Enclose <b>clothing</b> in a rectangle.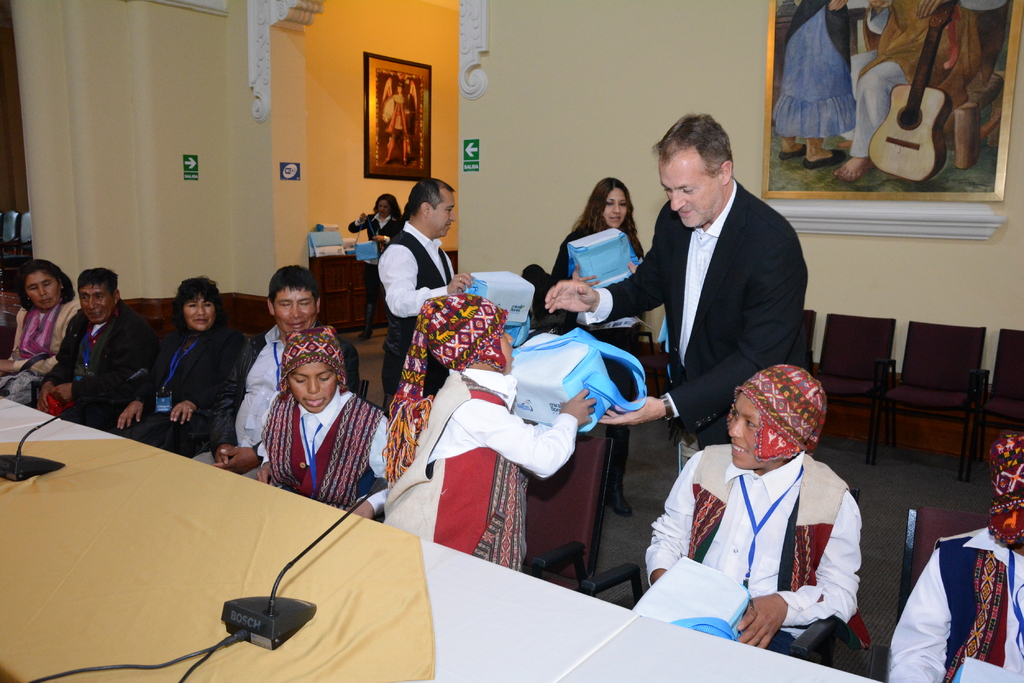
<box>238,401,402,520</box>.
